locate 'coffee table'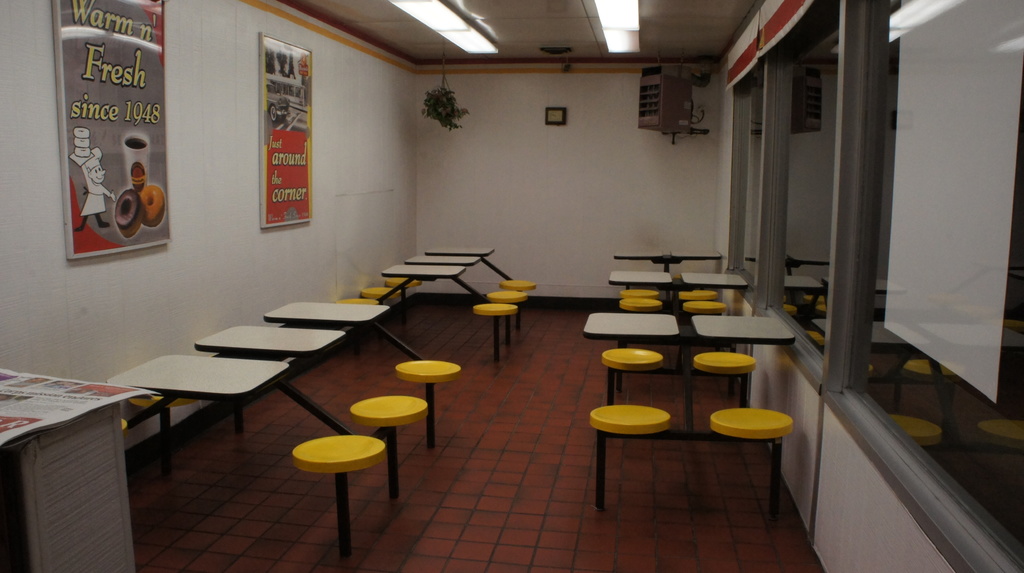
rect(104, 353, 351, 434)
